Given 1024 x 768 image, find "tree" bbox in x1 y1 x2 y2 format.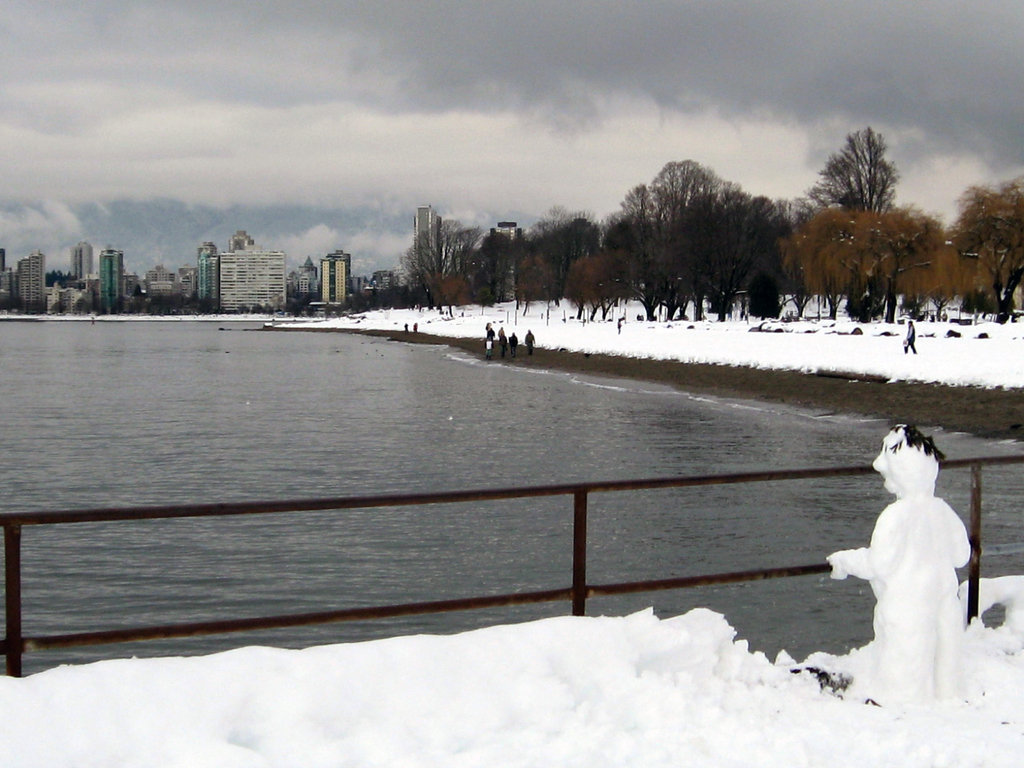
524 204 595 303.
